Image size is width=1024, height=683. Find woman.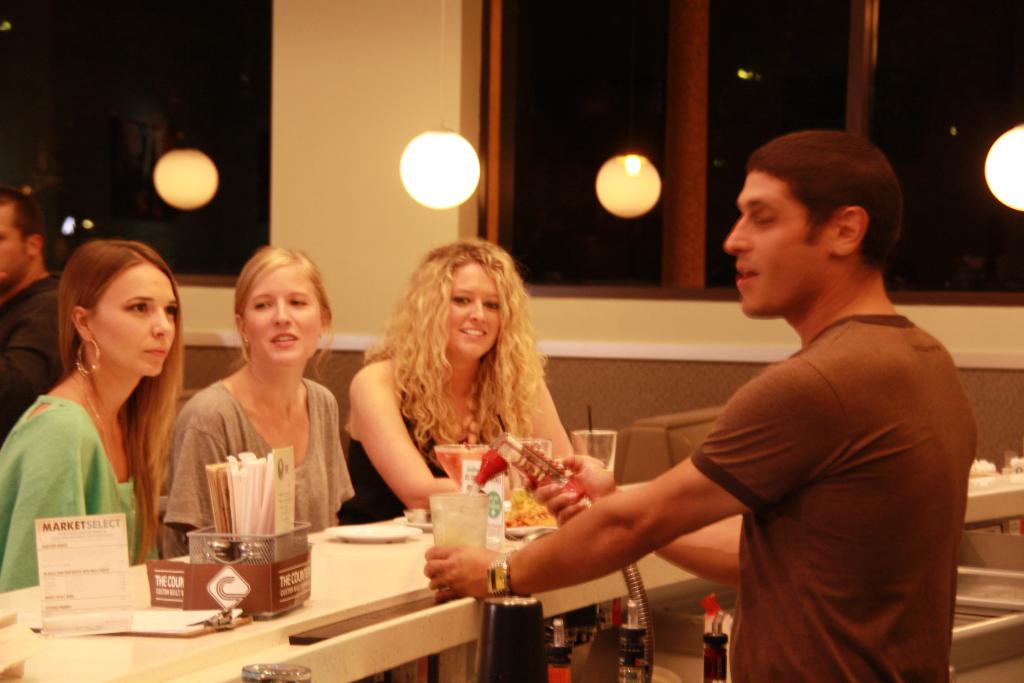
rect(5, 222, 211, 609).
